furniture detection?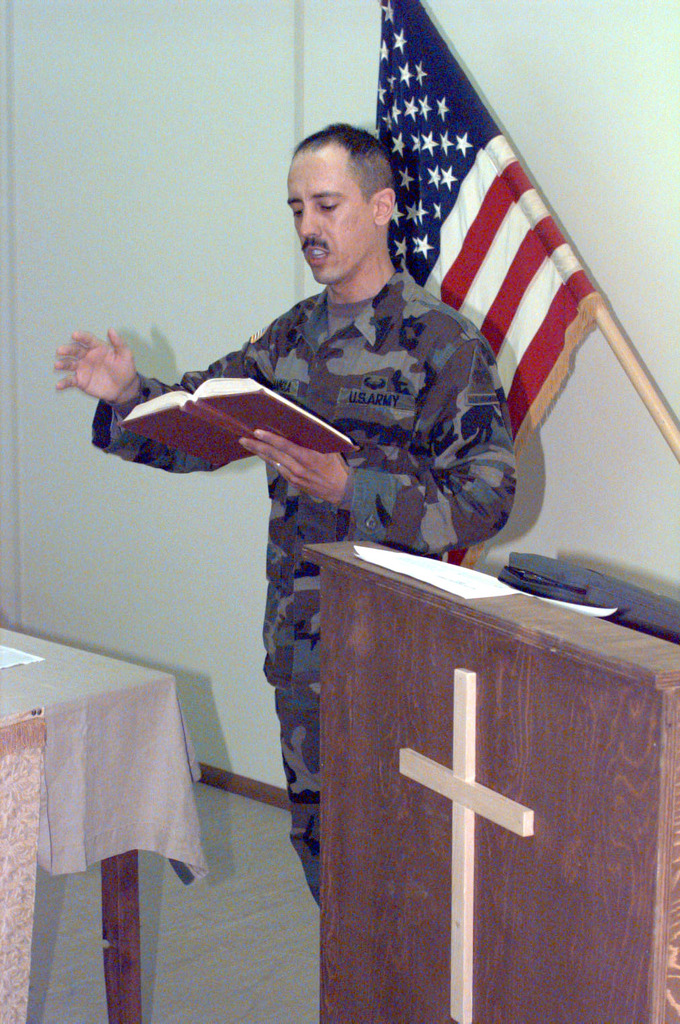
(x1=0, y1=626, x2=208, y2=1023)
